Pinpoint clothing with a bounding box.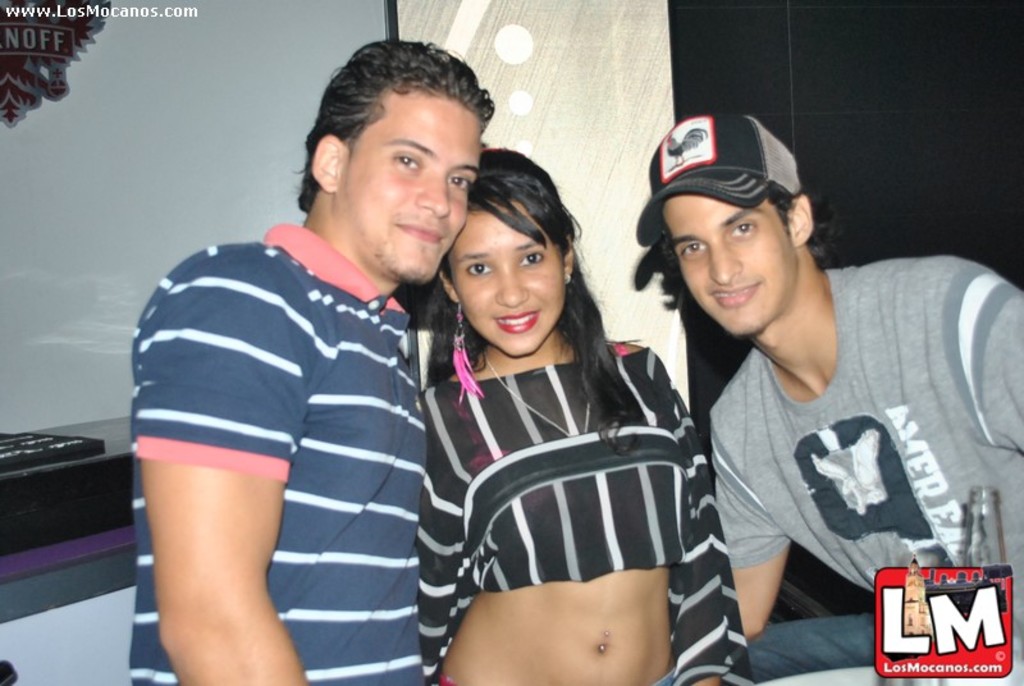
locate(138, 239, 408, 685).
